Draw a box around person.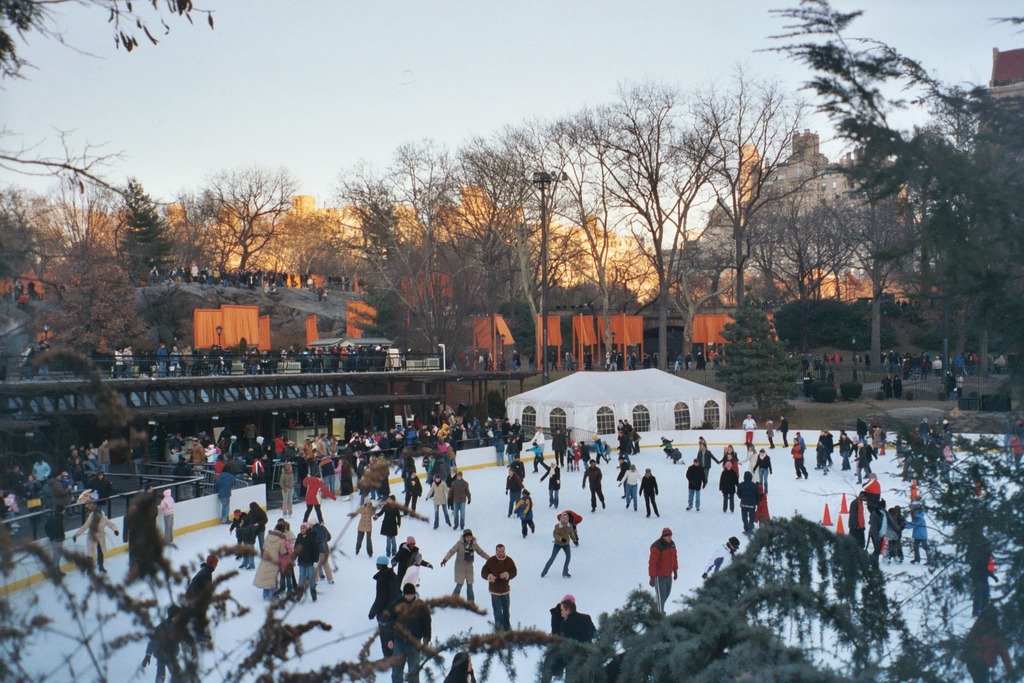
left=407, top=439, right=456, bottom=480.
